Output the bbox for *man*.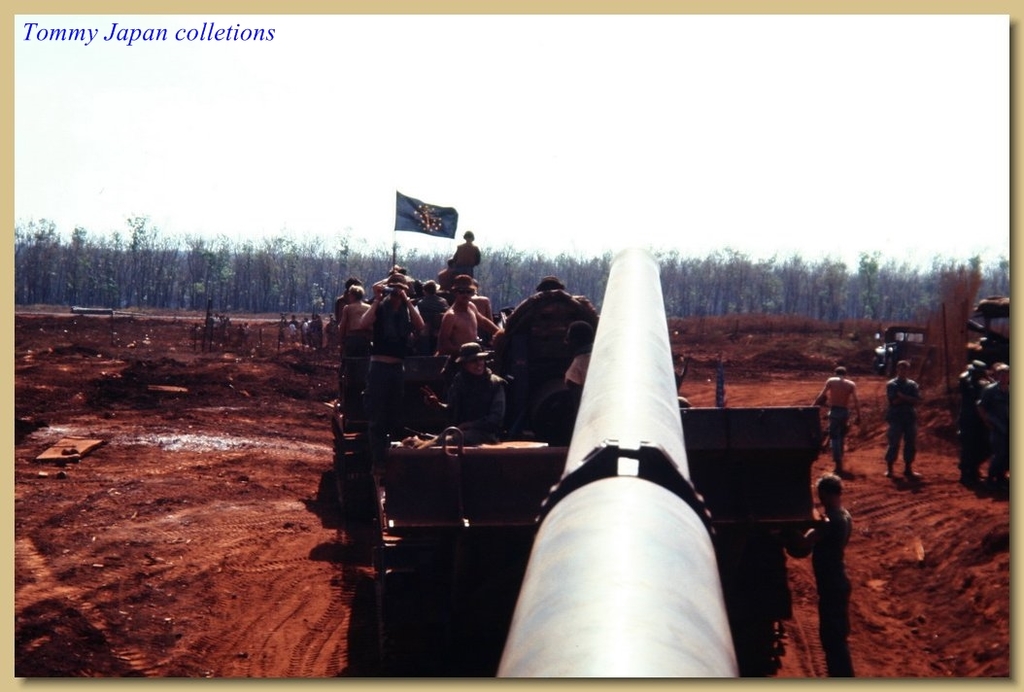
l=791, t=471, r=848, b=675.
